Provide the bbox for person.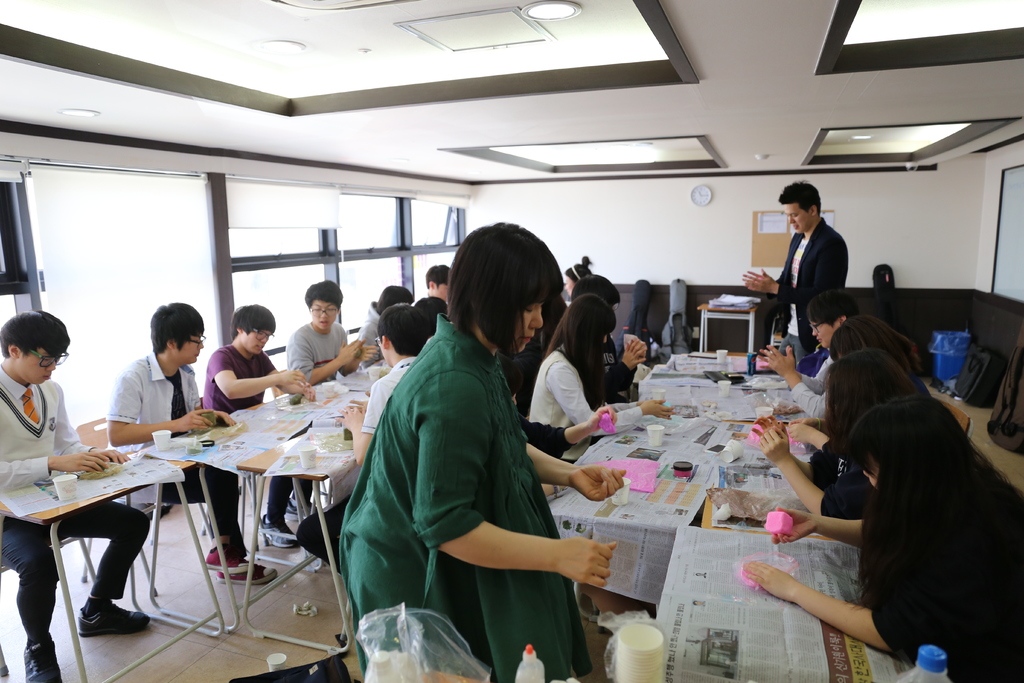
(746,347,927,522).
